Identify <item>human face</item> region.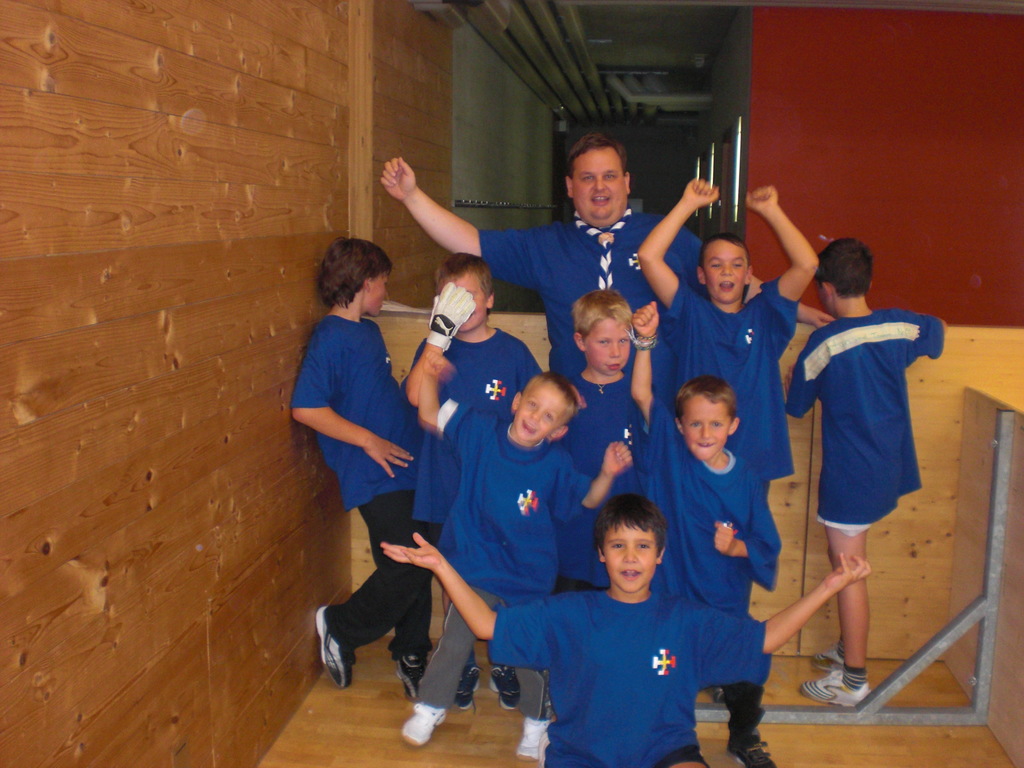
Region: 571 145 622 225.
